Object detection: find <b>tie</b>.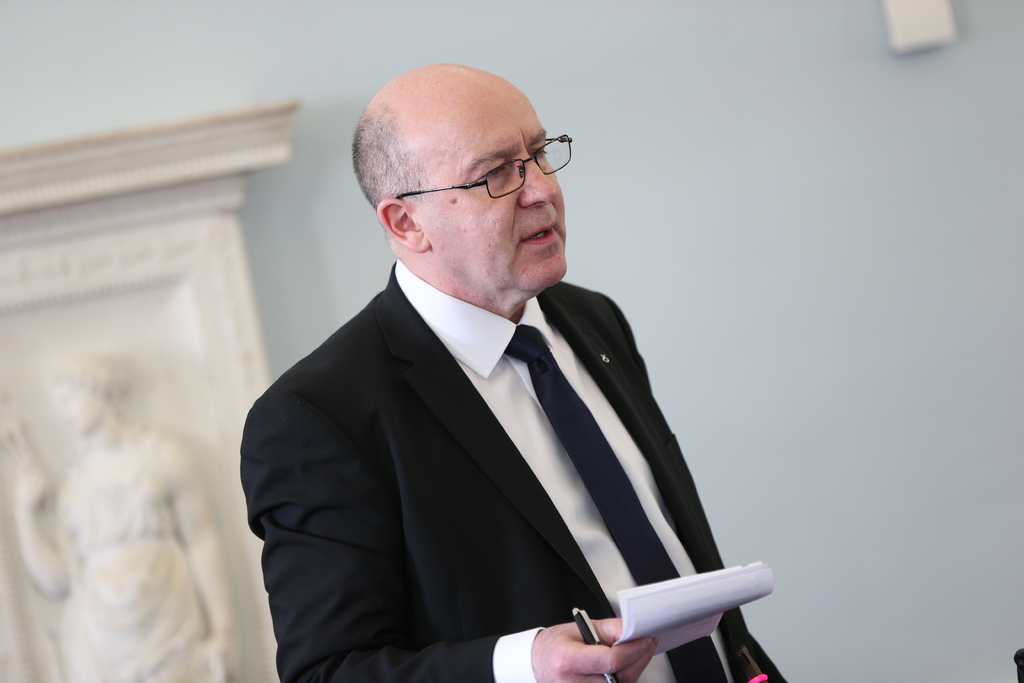
505:322:728:682.
